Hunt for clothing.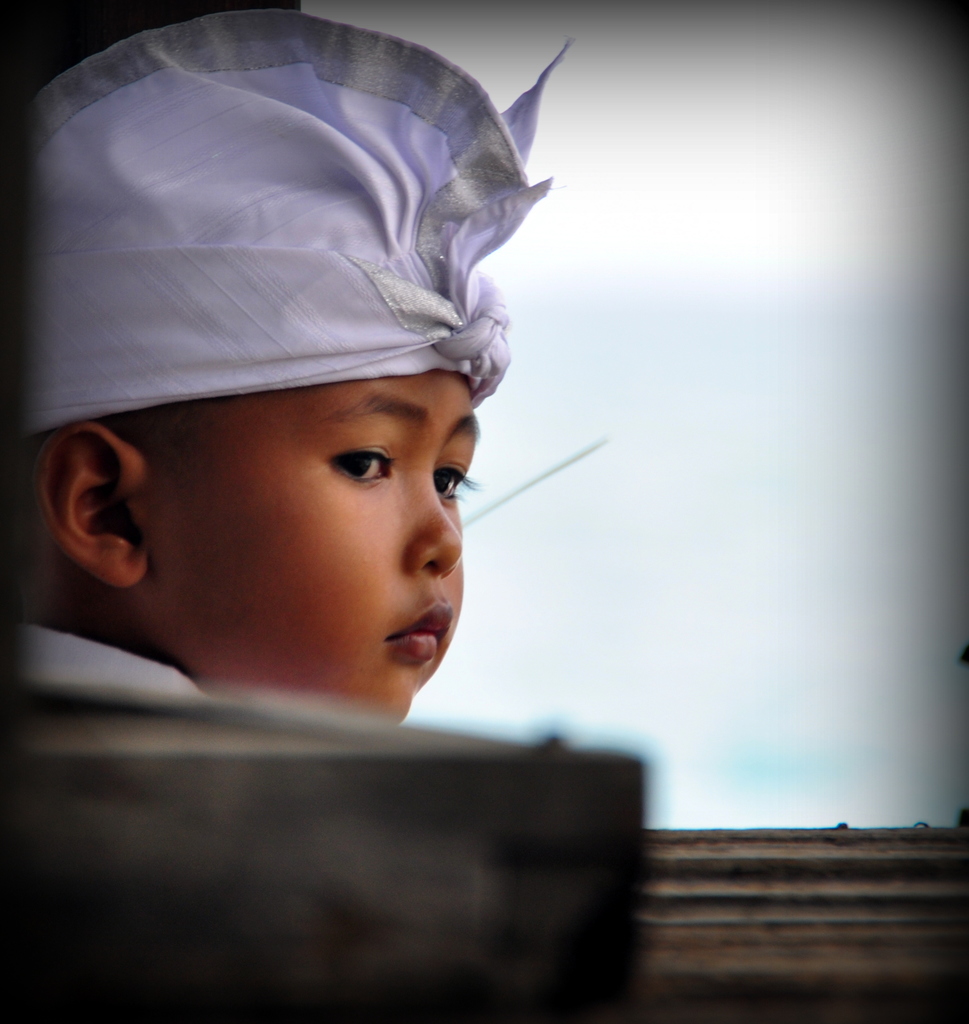
Hunted down at box(19, 77, 541, 700).
